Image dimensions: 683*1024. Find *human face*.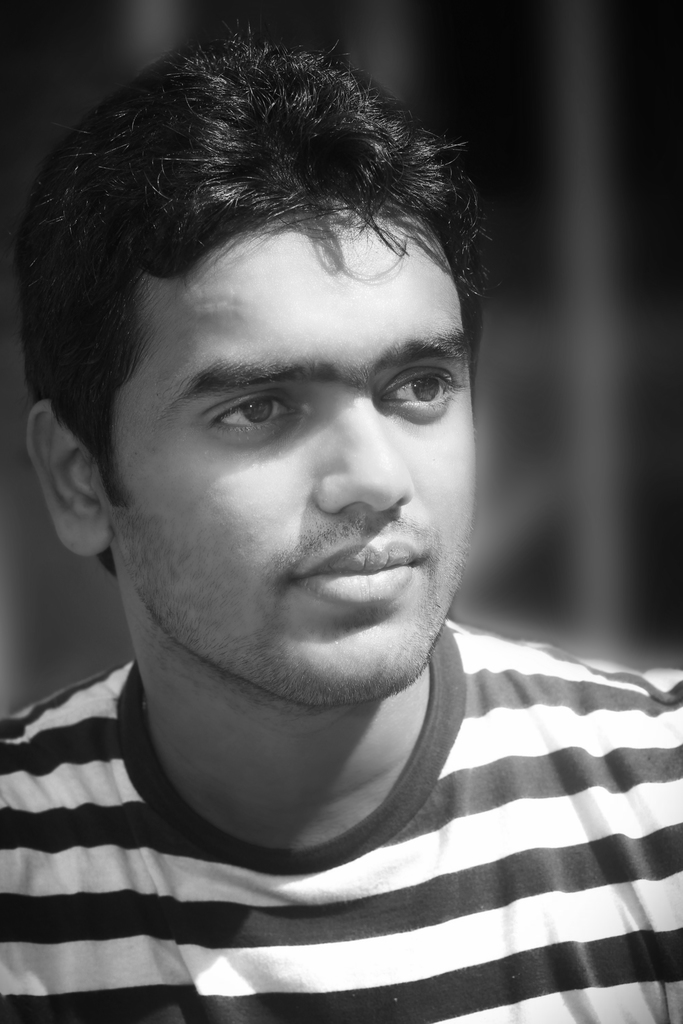
bbox(106, 214, 470, 698).
